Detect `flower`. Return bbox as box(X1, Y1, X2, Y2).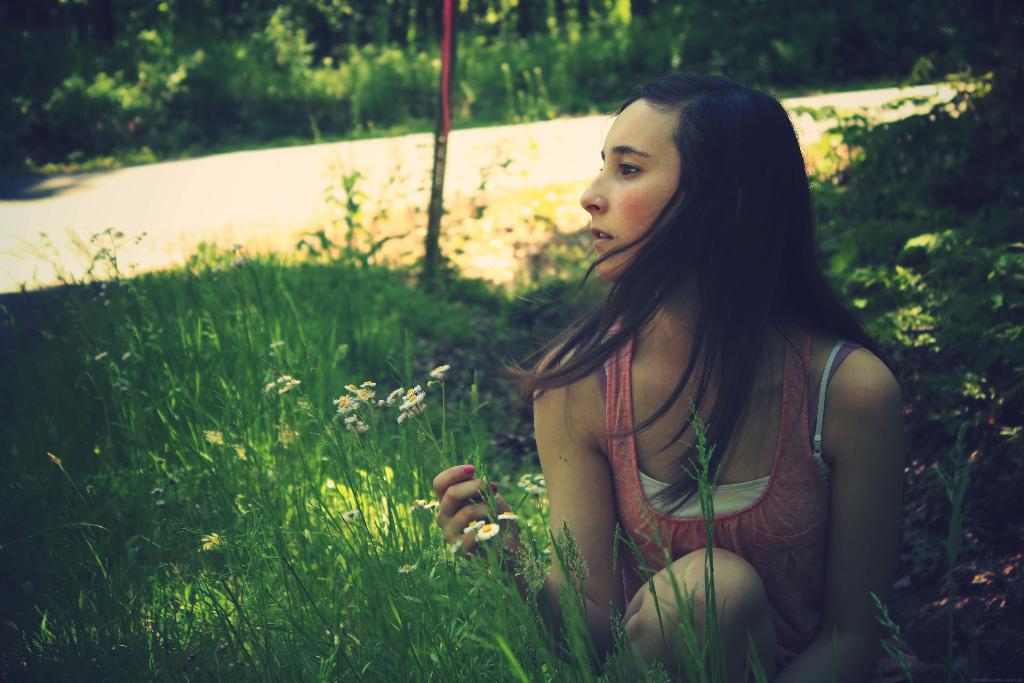
box(396, 395, 423, 407).
